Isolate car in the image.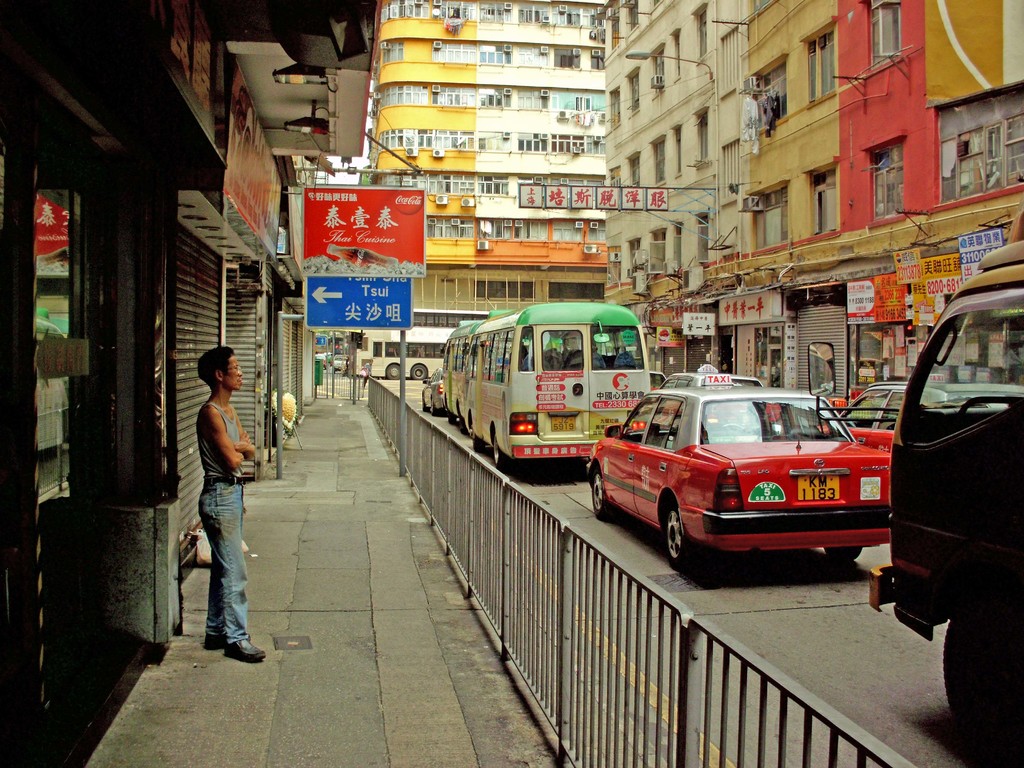
Isolated region: left=586, top=374, right=892, bottom=567.
